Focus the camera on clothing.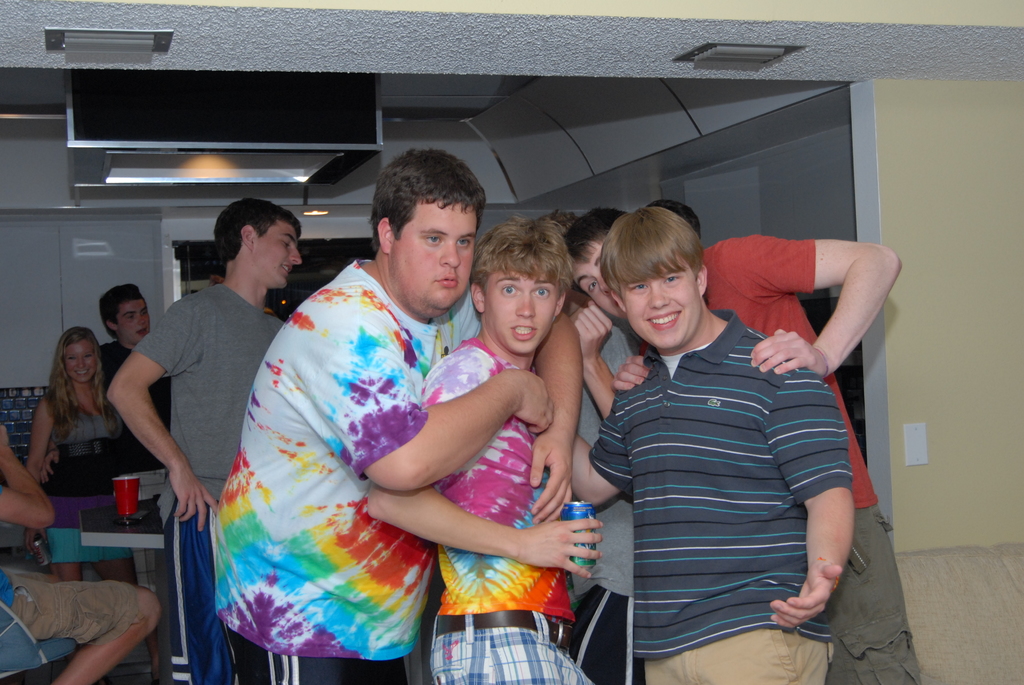
Focus region: 700:230:922:681.
